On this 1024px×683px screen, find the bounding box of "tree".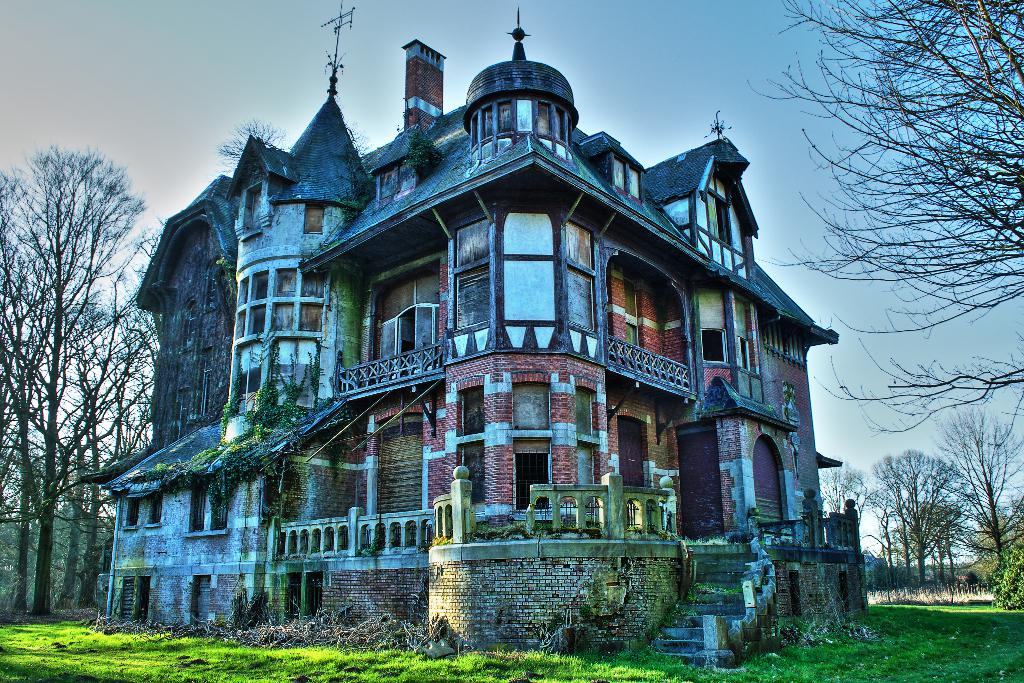
Bounding box: (0, 146, 156, 608).
